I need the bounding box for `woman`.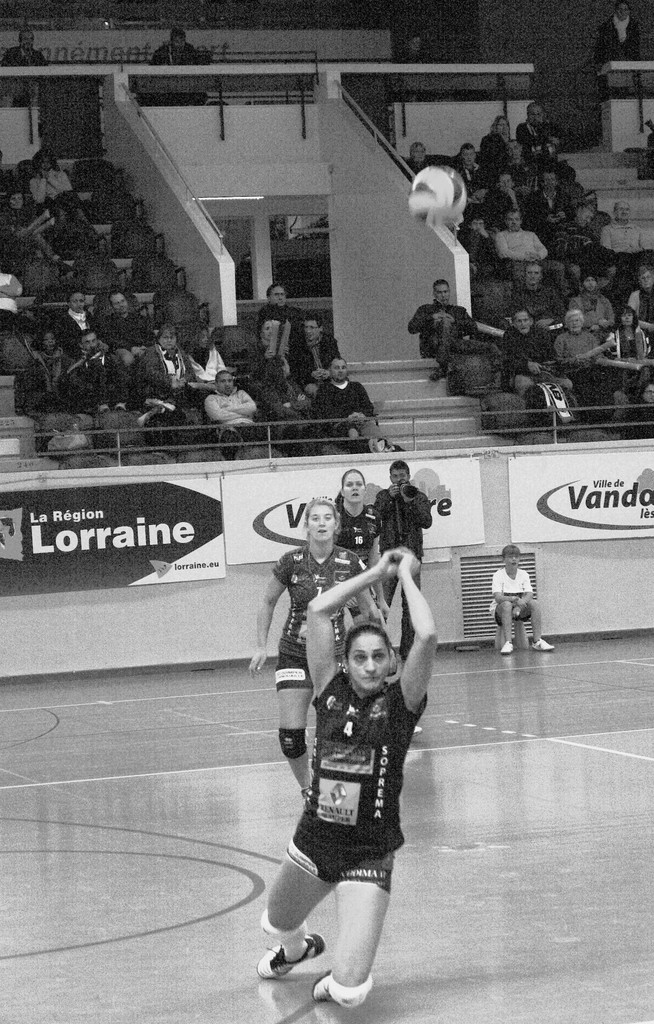
Here it is: bbox=(25, 330, 81, 416).
